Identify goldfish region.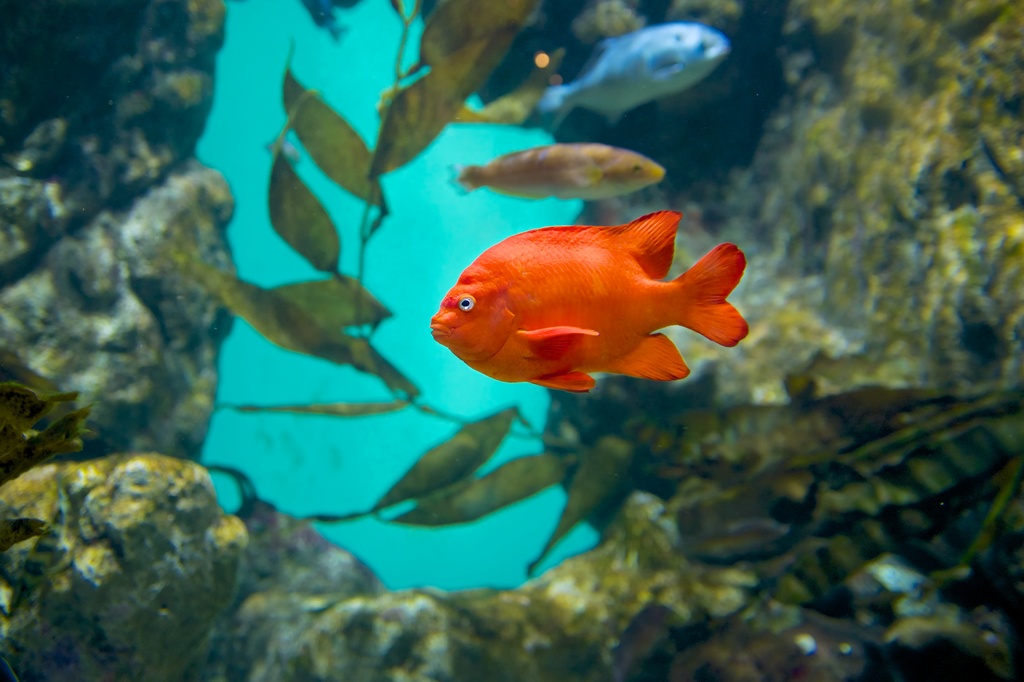
Region: BBox(426, 207, 749, 390).
